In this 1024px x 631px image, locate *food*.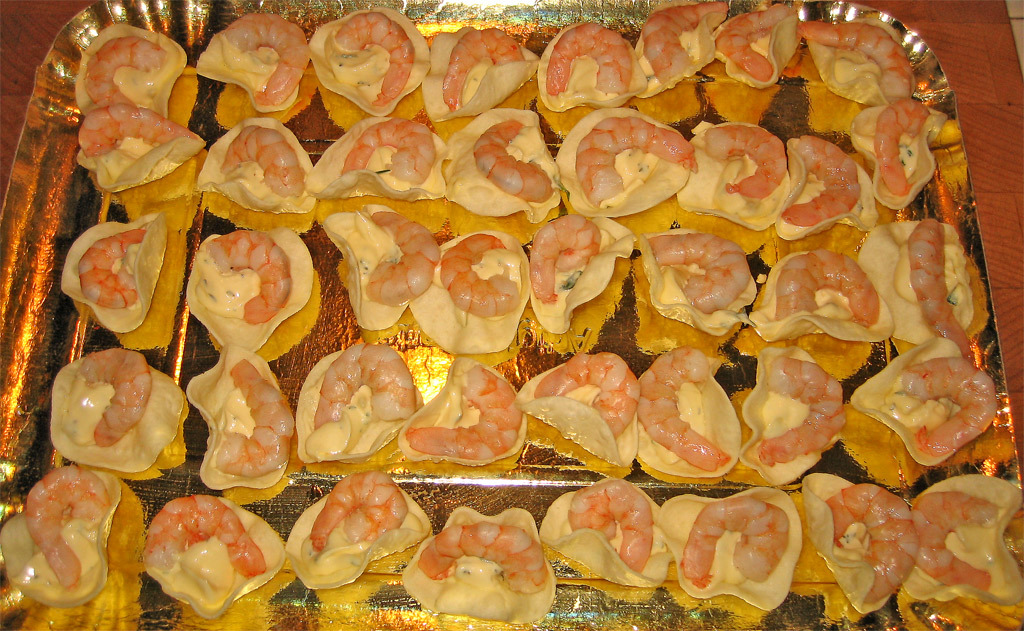
Bounding box: x1=409, y1=228, x2=530, y2=354.
